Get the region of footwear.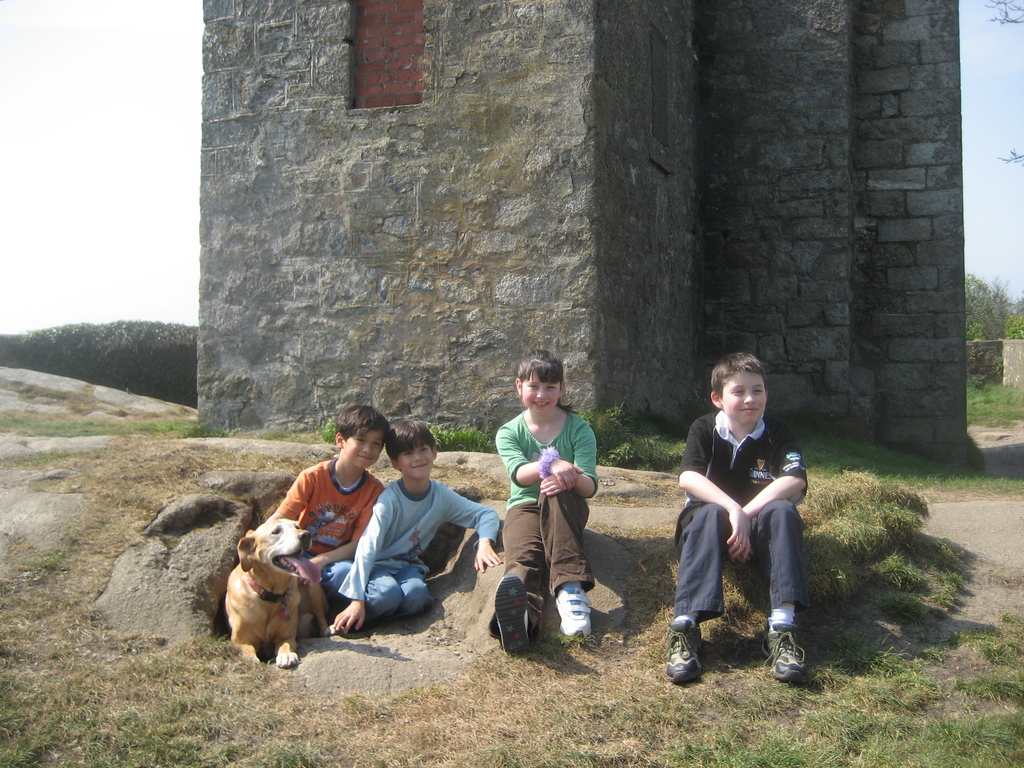
BBox(665, 622, 700, 685).
